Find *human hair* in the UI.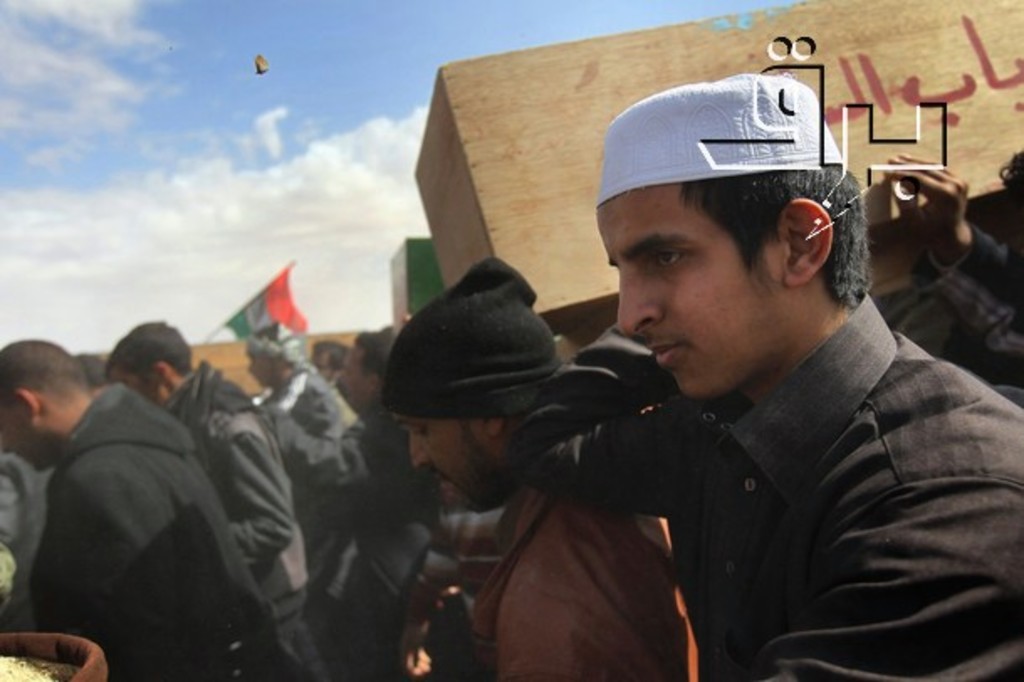
UI element at pyautogui.locateOnScreen(255, 319, 277, 365).
